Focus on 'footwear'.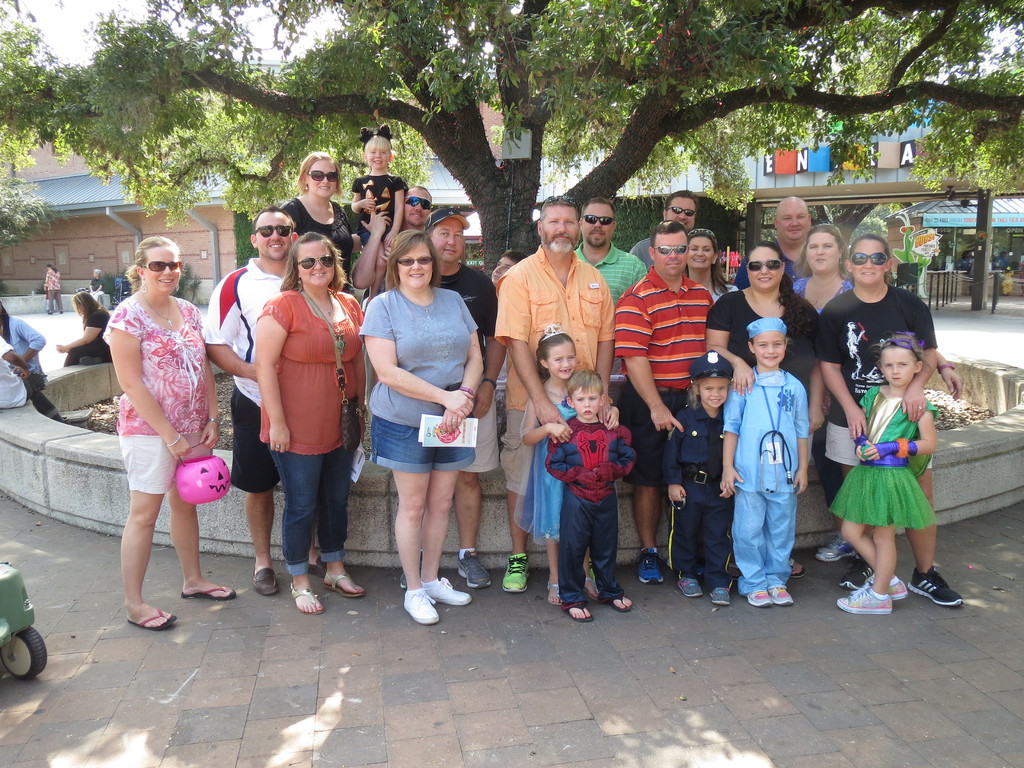
Focused at locate(294, 582, 328, 617).
